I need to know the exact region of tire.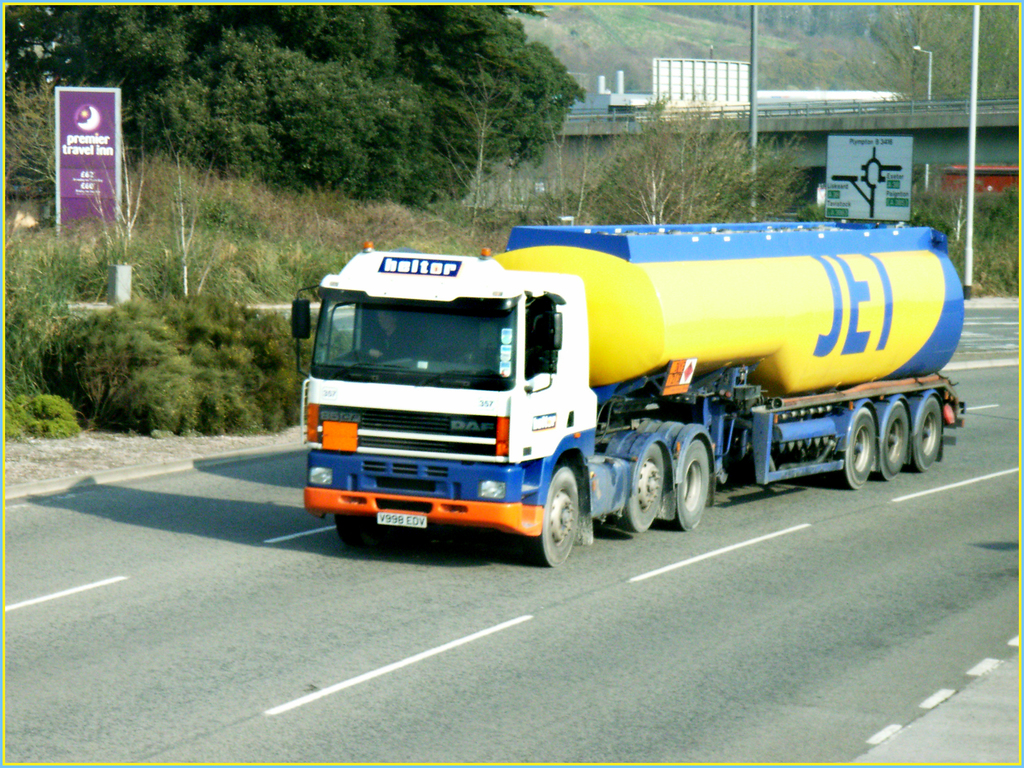
Region: bbox=(616, 442, 664, 534).
